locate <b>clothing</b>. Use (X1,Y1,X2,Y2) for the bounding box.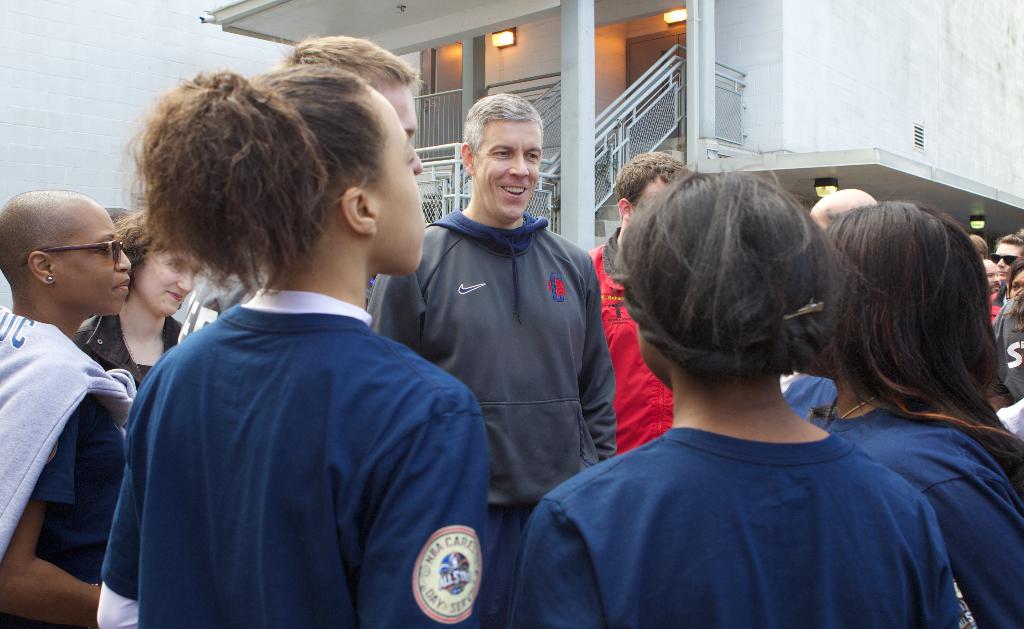
(106,221,499,628).
